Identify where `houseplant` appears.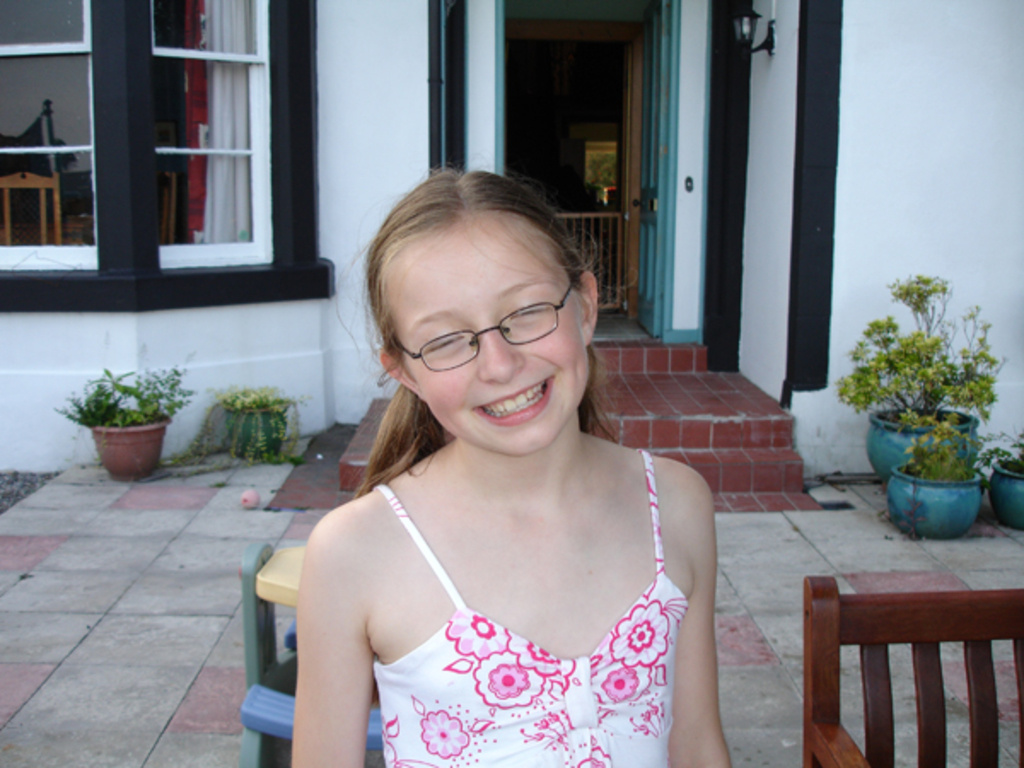
Appears at [835, 271, 1005, 488].
